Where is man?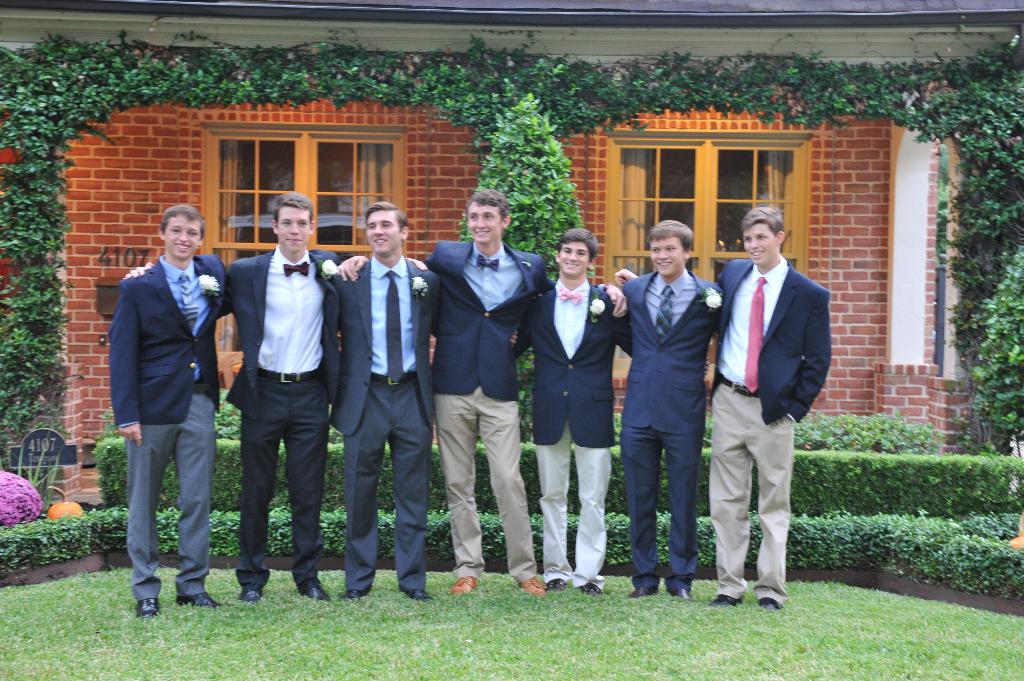
[left=614, top=214, right=723, bottom=597].
